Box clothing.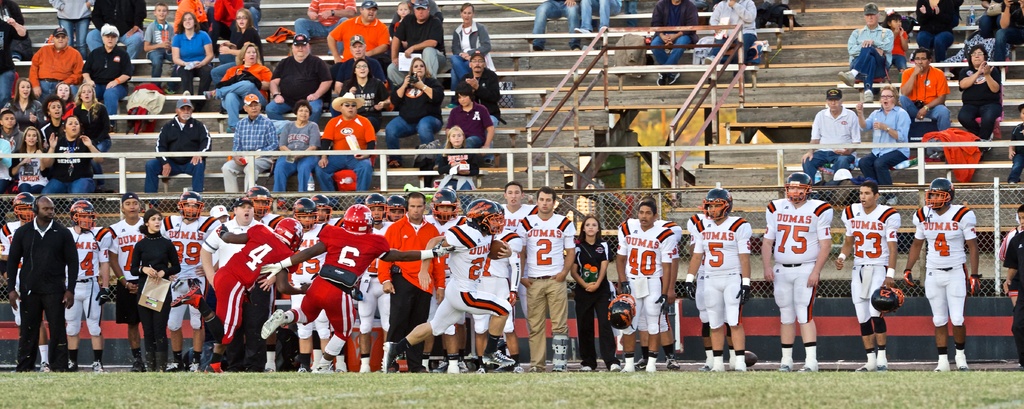
rect(915, 0, 959, 61).
